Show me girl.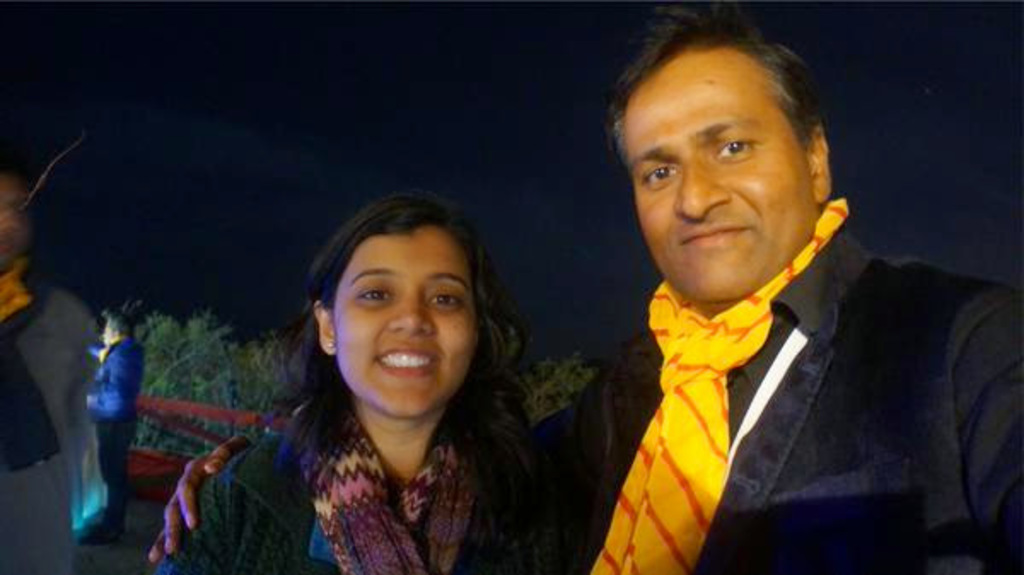
girl is here: 157,195,592,573.
